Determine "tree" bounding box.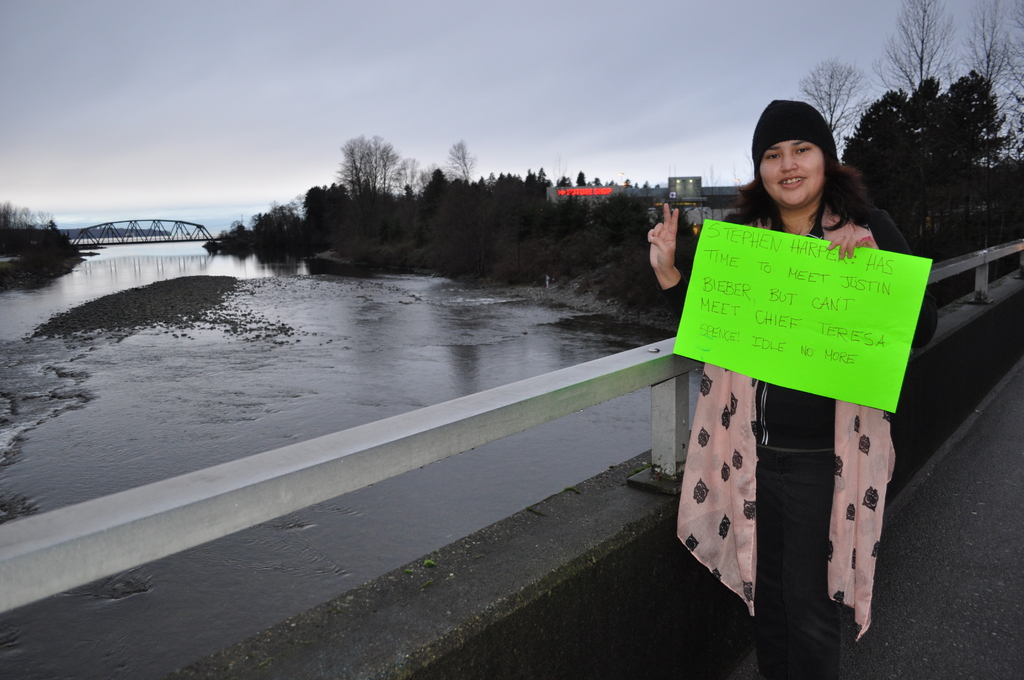
Determined: select_region(377, 142, 404, 205).
